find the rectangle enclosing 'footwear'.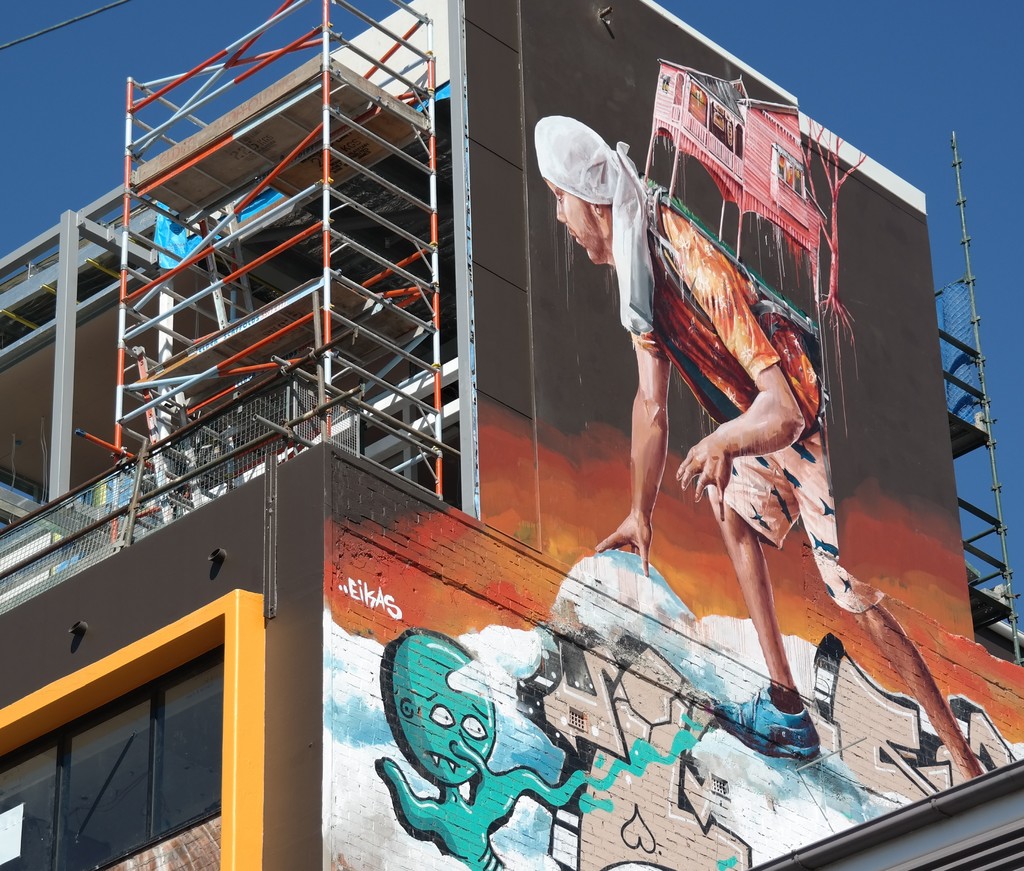
(x1=718, y1=675, x2=817, y2=762).
